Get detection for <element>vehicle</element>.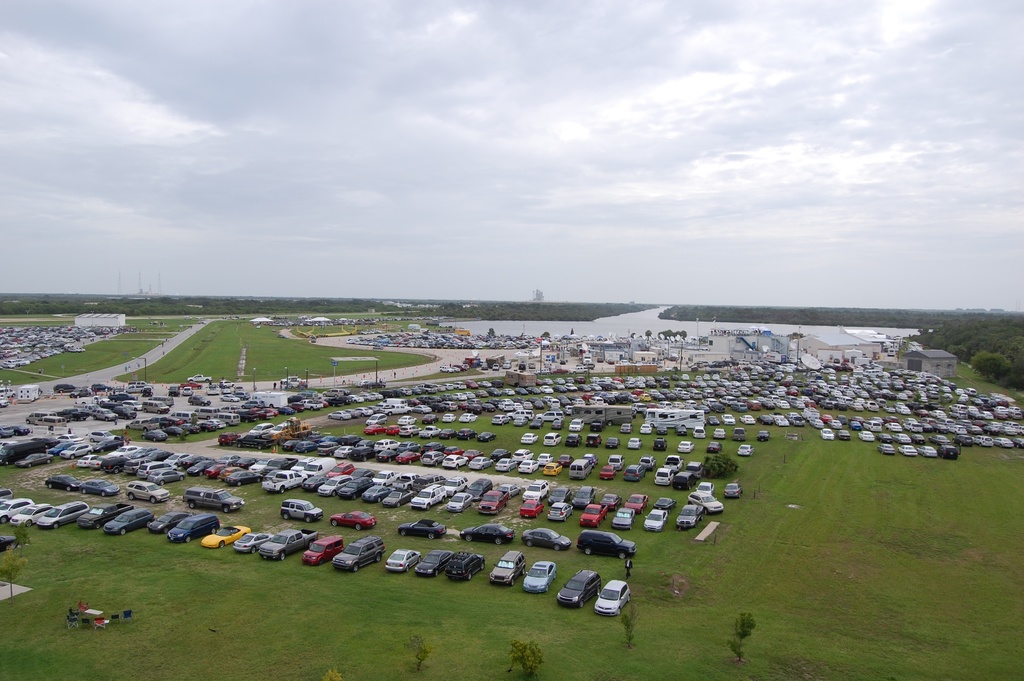
Detection: [x1=184, y1=484, x2=246, y2=513].
